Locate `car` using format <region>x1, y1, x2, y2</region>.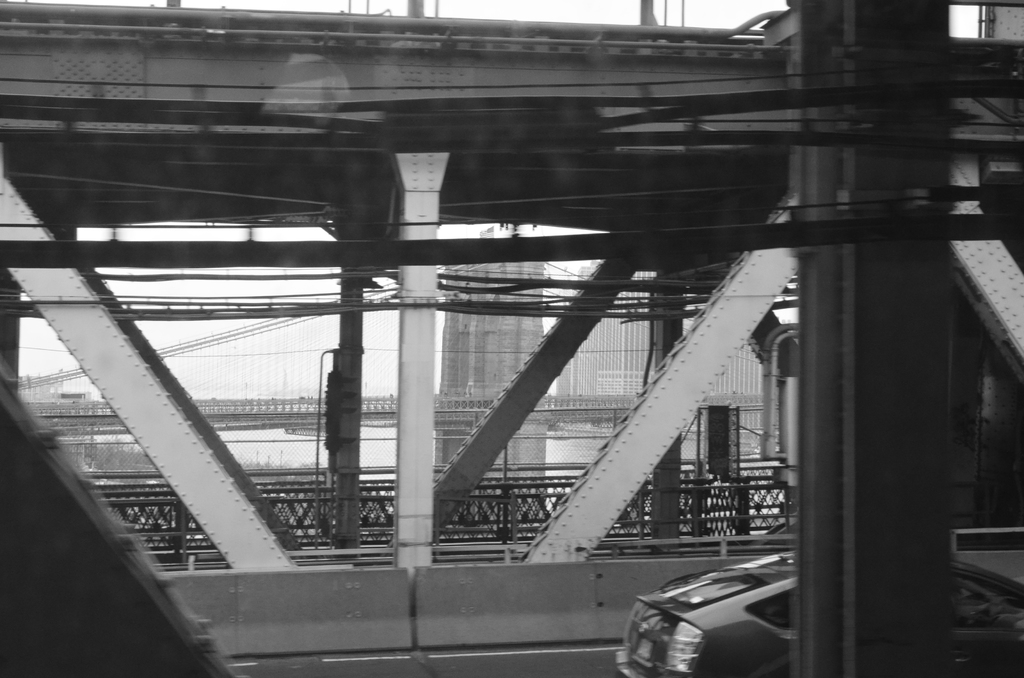
<region>618, 553, 1023, 677</region>.
